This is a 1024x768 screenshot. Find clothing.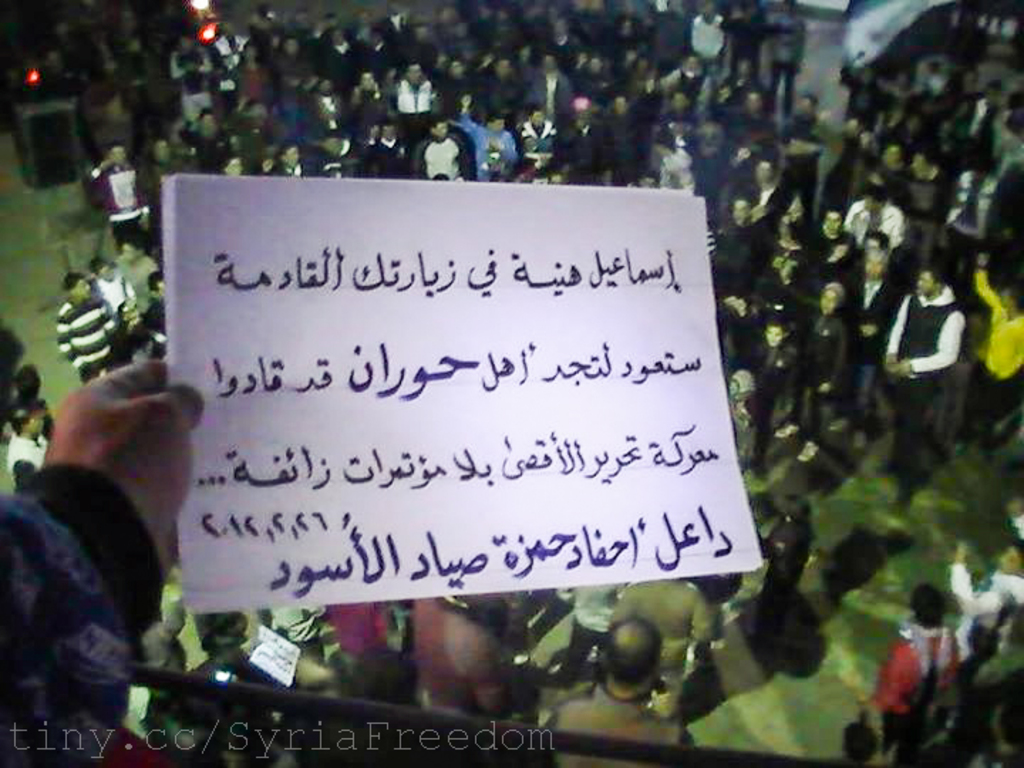
Bounding box: 53,297,110,360.
